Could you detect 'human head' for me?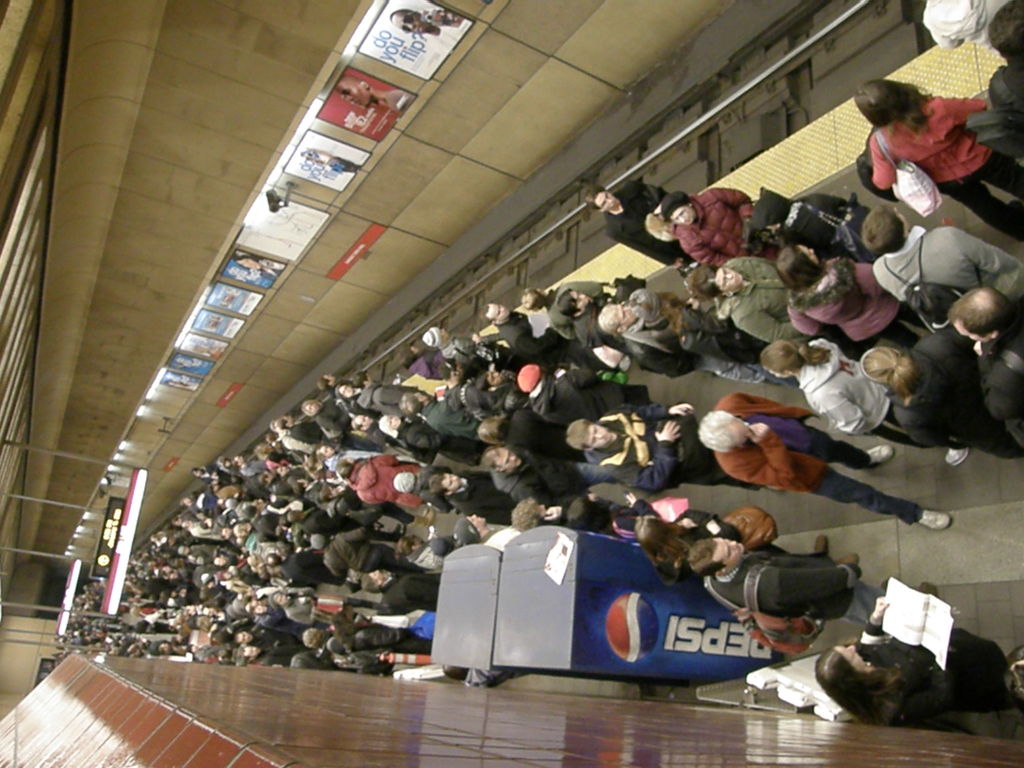
Detection result: Rect(666, 195, 699, 227).
